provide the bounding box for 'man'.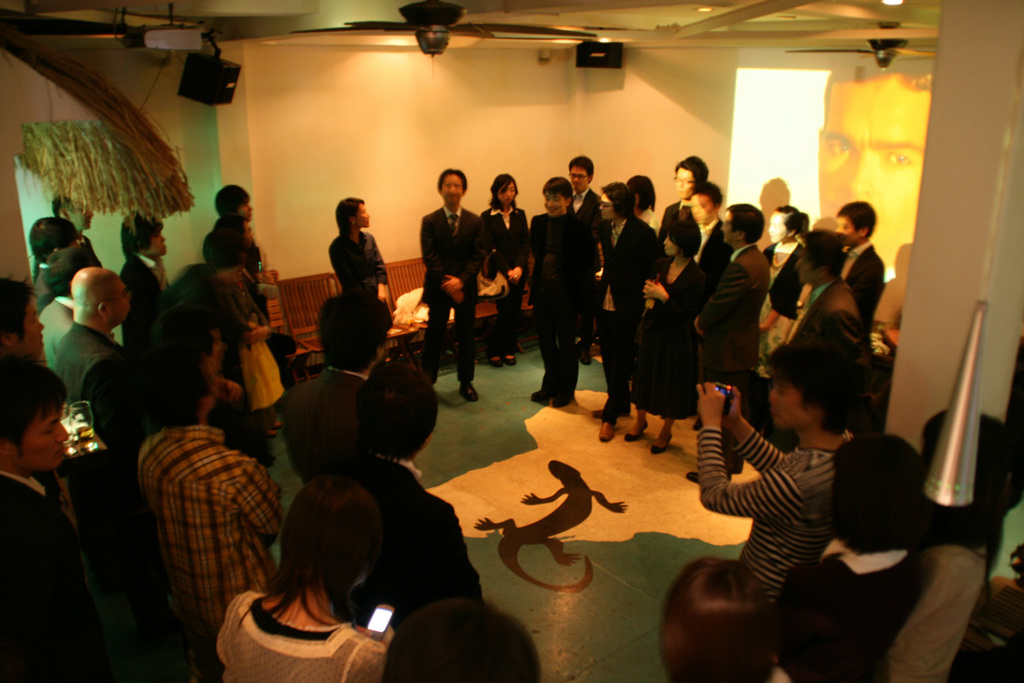
{"x1": 49, "y1": 266, "x2": 134, "y2": 493}.
